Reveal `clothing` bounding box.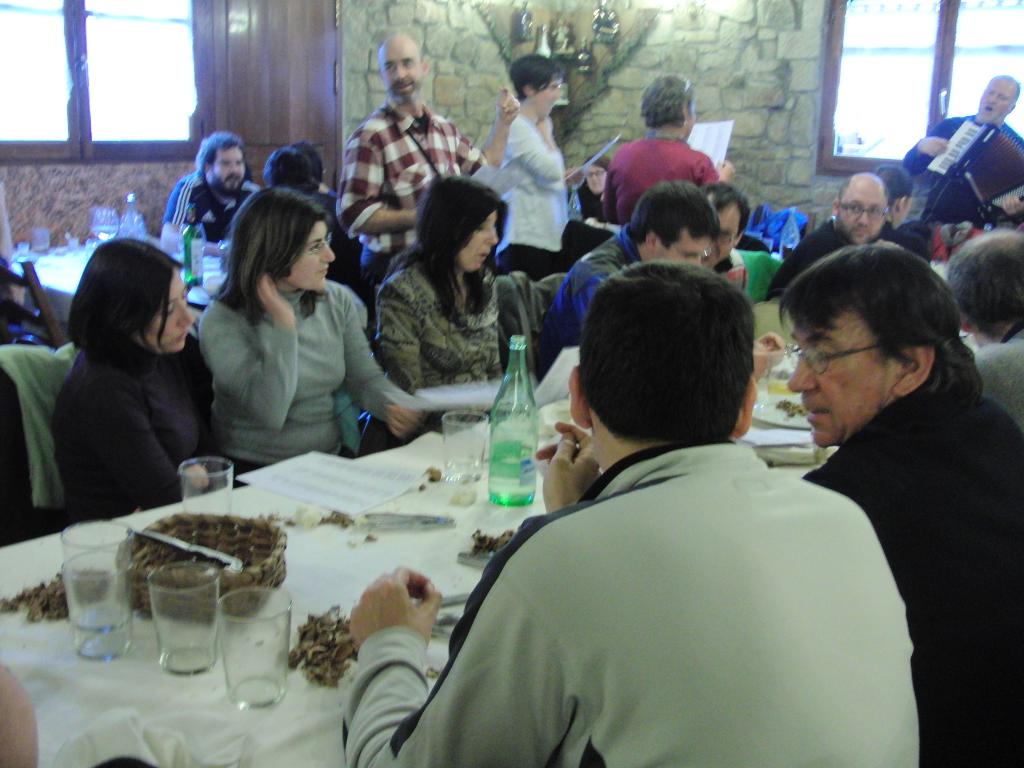
Revealed: BBox(56, 331, 218, 520).
